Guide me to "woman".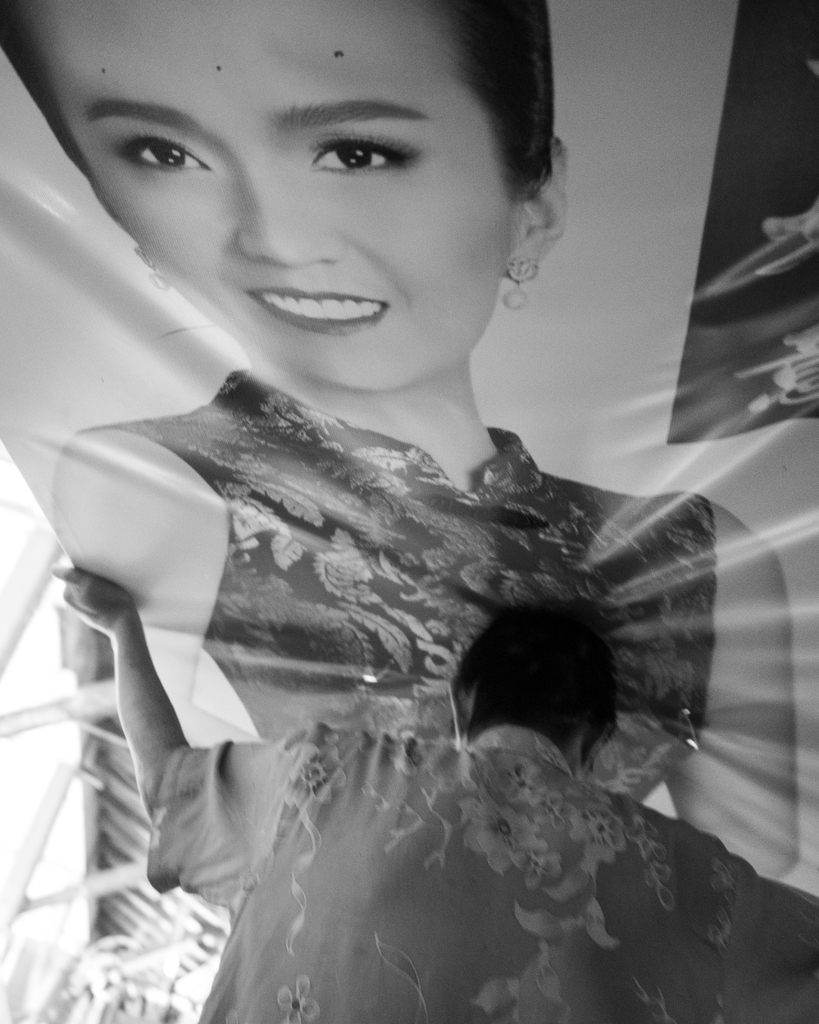
Guidance: <box>7,66,764,1009</box>.
